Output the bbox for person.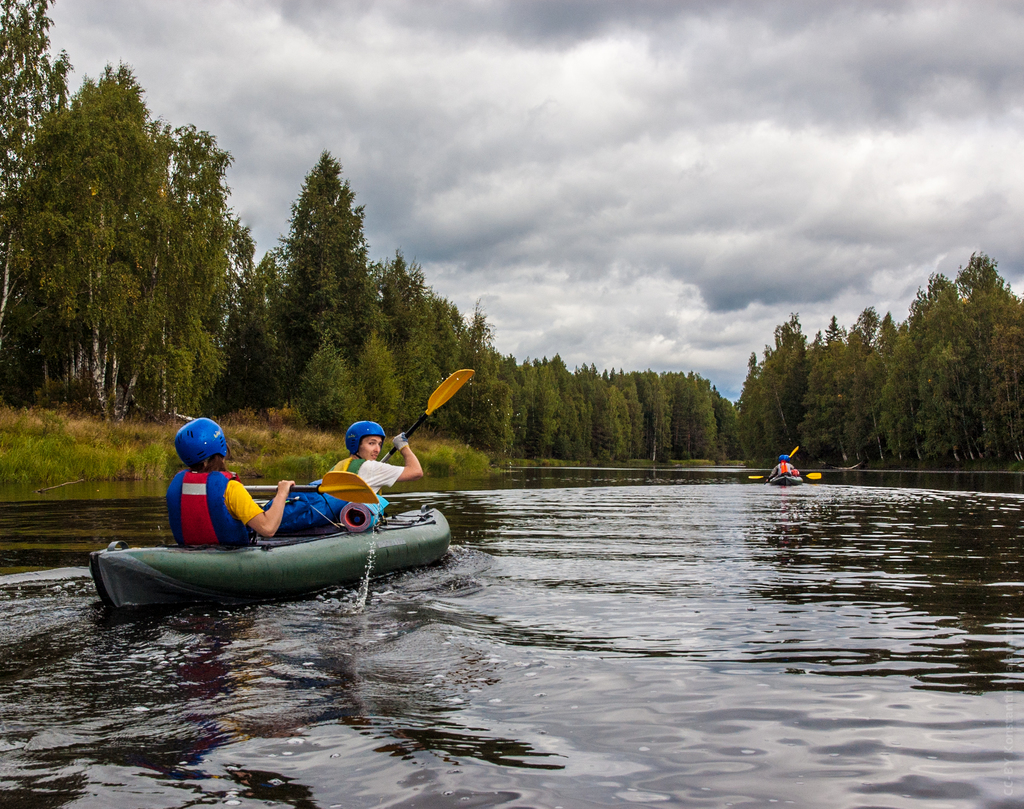
box(324, 419, 424, 501).
